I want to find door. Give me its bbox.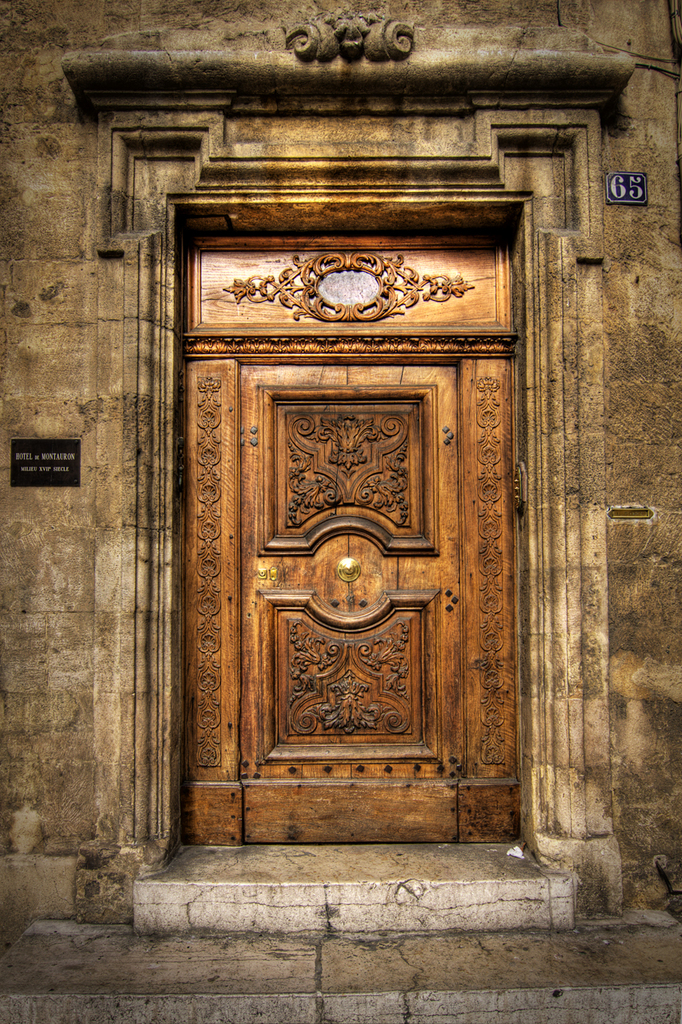
pyautogui.locateOnScreen(179, 267, 513, 846).
